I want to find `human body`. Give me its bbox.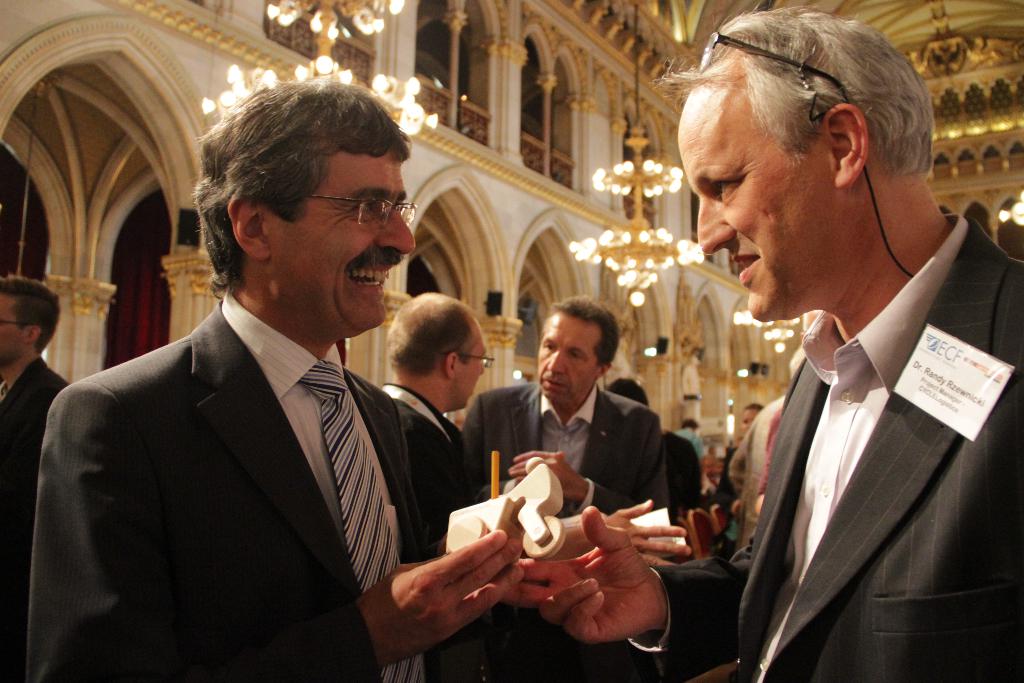
[0, 273, 68, 682].
